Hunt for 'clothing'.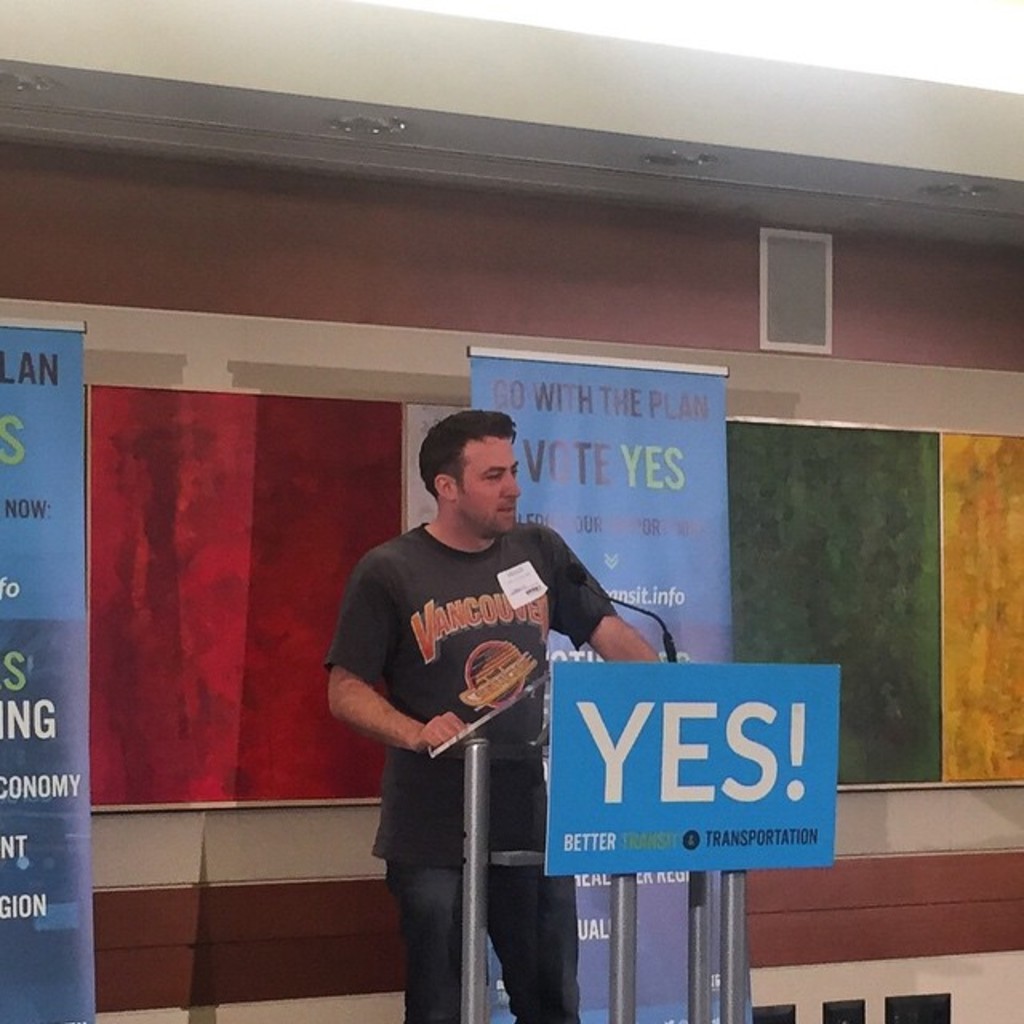
Hunted down at <box>328,520,626,1022</box>.
